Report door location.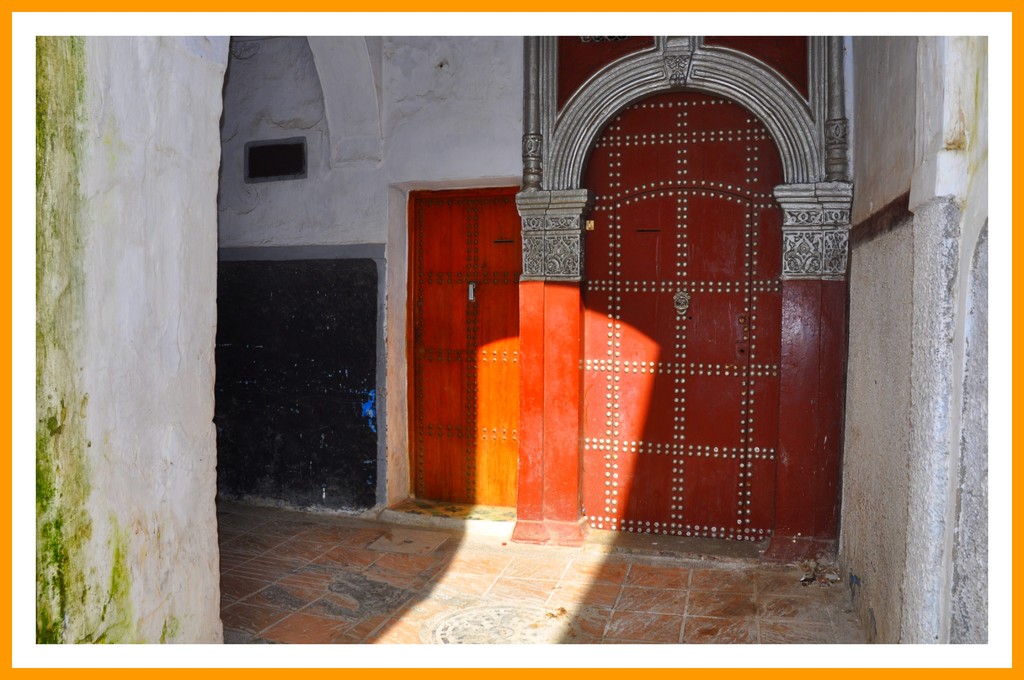
Report: 527:75:860:538.
